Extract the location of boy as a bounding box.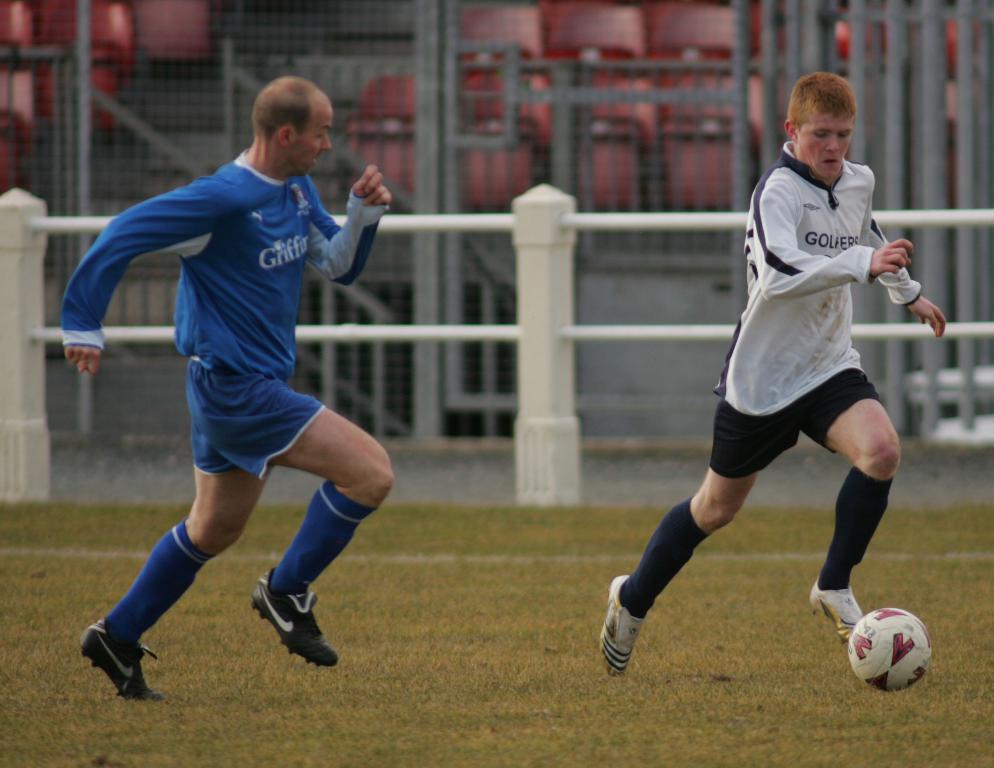
[600, 71, 951, 678].
